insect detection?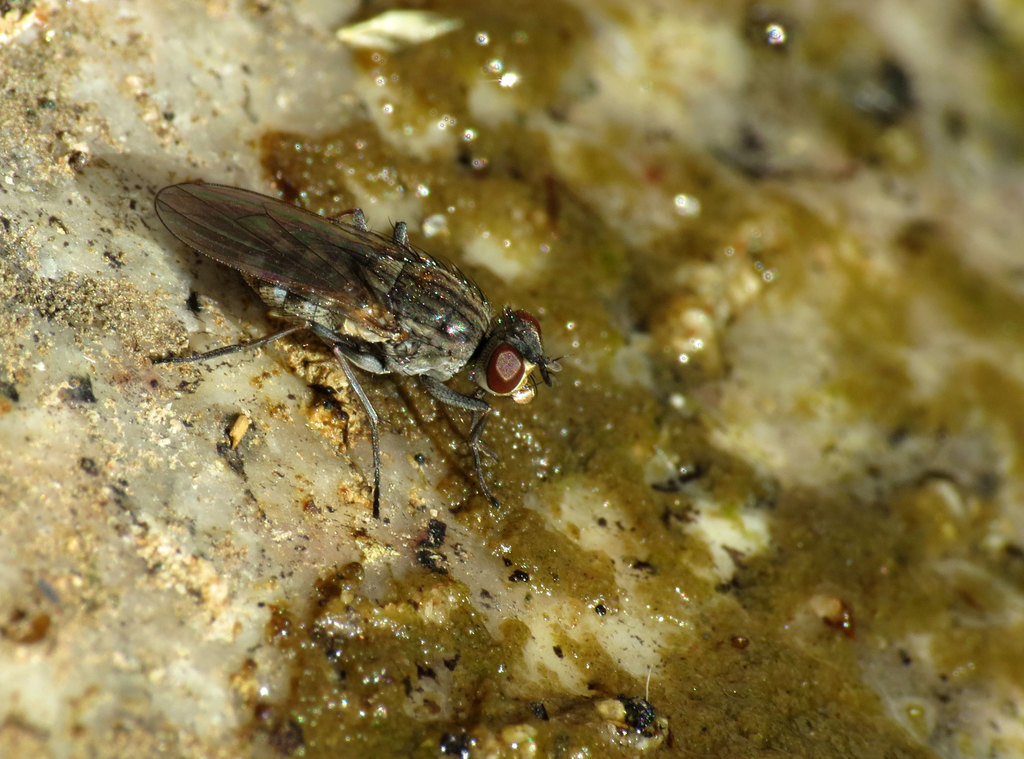
<bbox>148, 179, 565, 521</bbox>
